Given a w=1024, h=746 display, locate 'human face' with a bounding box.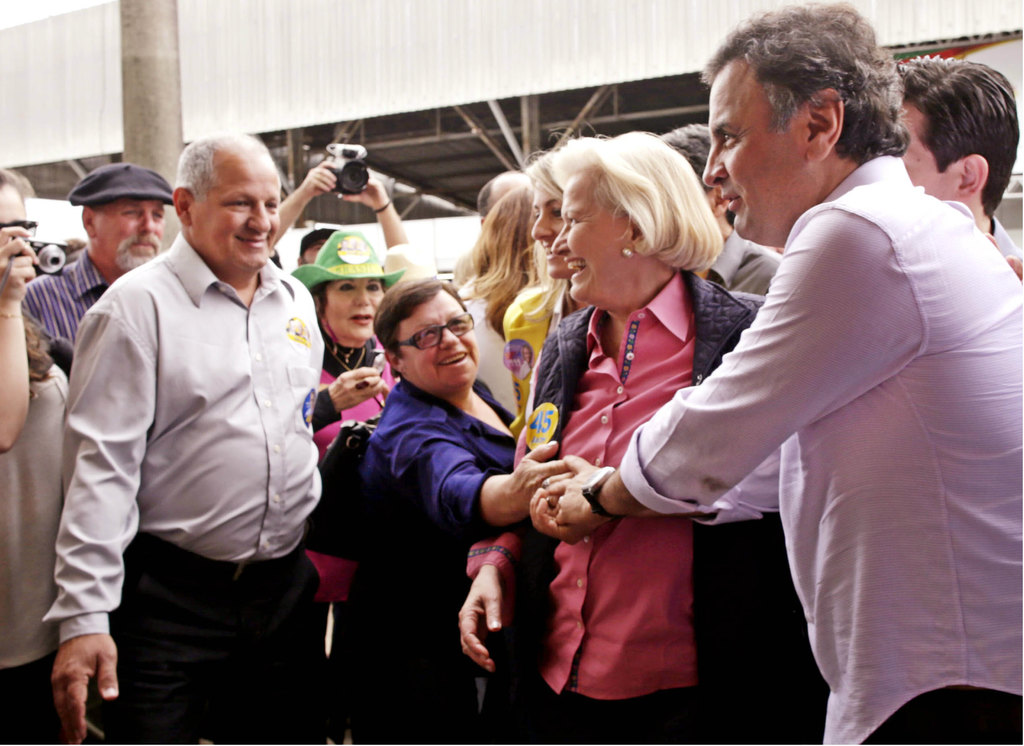
Located: x1=97 y1=193 x2=163 y2=272.
